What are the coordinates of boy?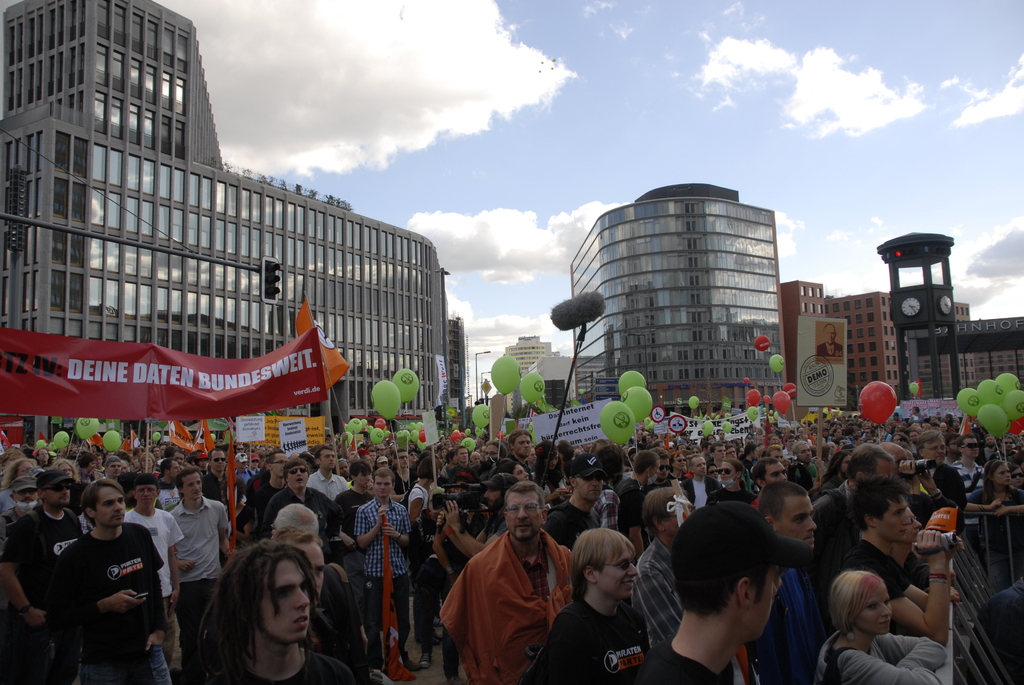
x1=330 y1=458 x2=378 y2=644.
